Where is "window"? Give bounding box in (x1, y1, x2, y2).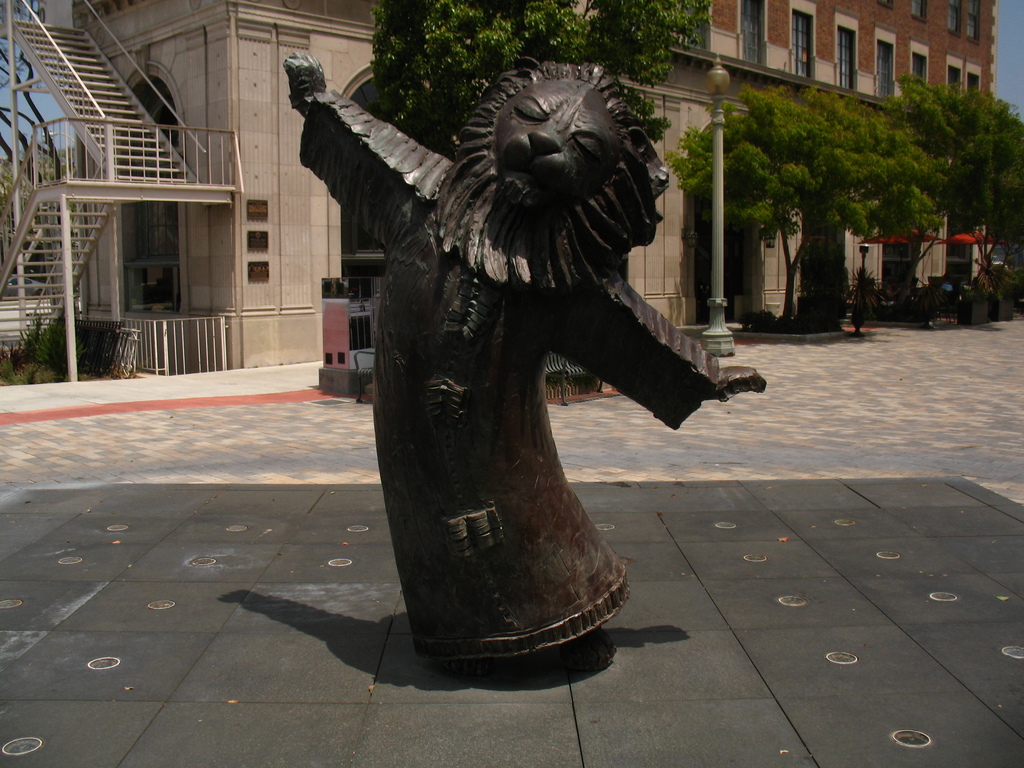
(834, 8, 858, 90).
